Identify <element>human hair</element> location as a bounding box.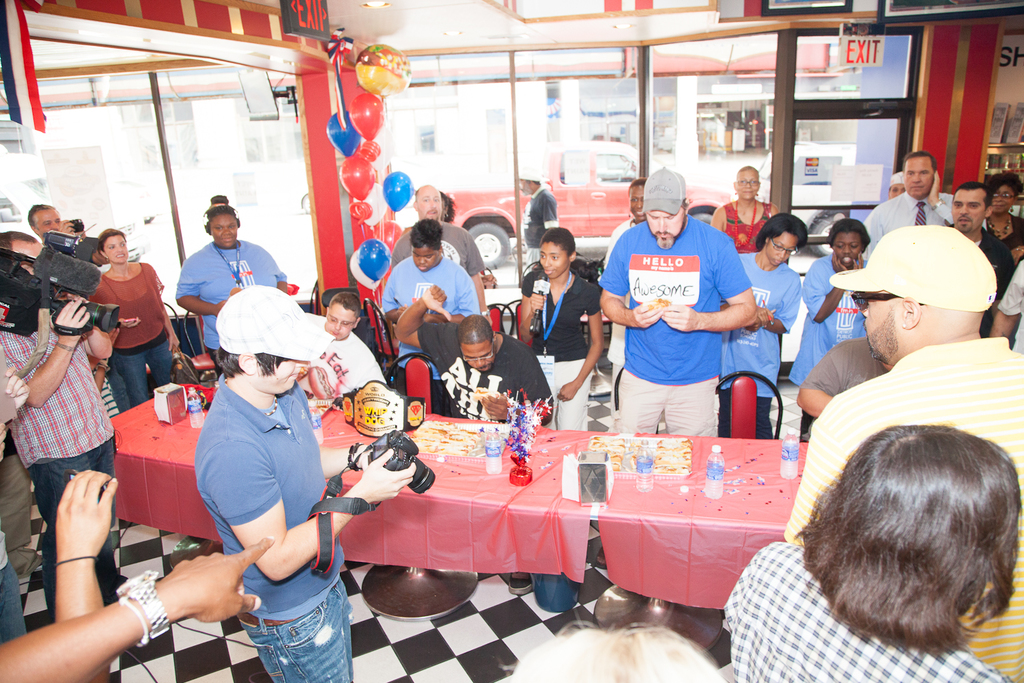
(408,218,444,252).
